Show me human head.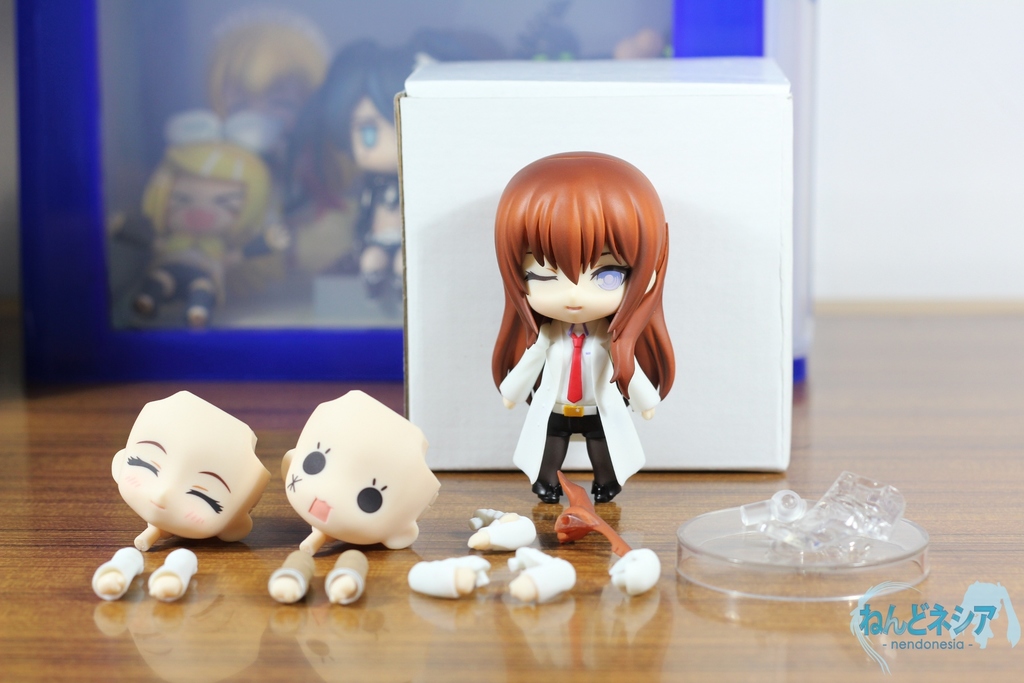
human head is here: (left=301, top=42, right=429, bottom=173).
